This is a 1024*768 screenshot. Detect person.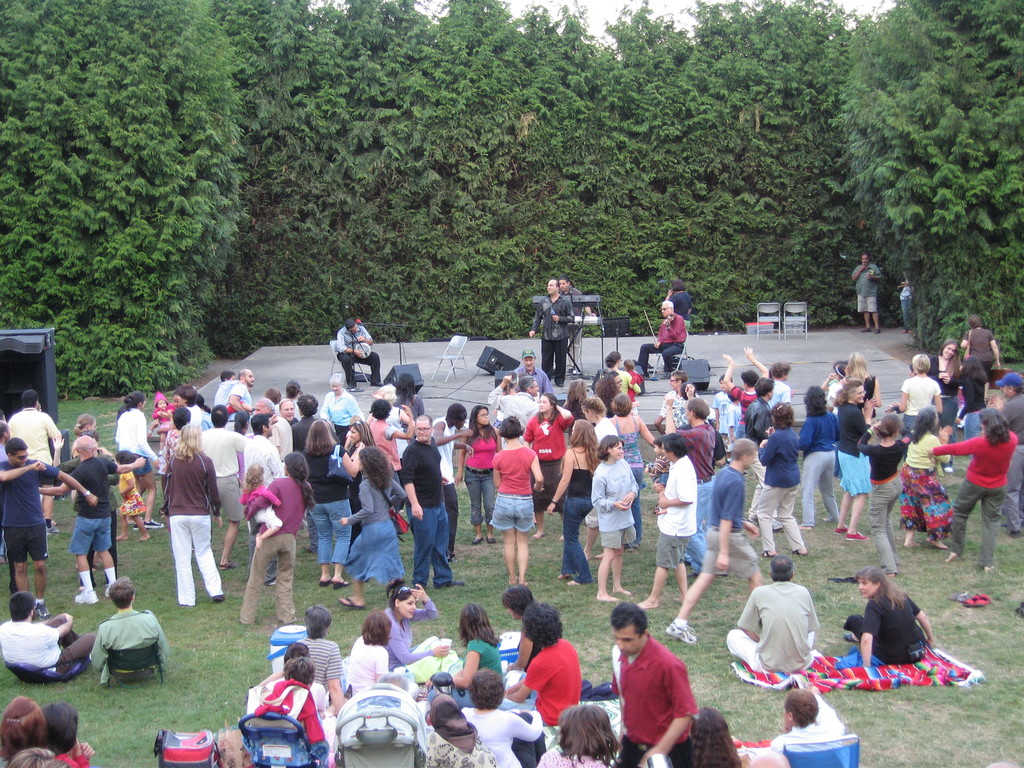
486:410:546:589.
